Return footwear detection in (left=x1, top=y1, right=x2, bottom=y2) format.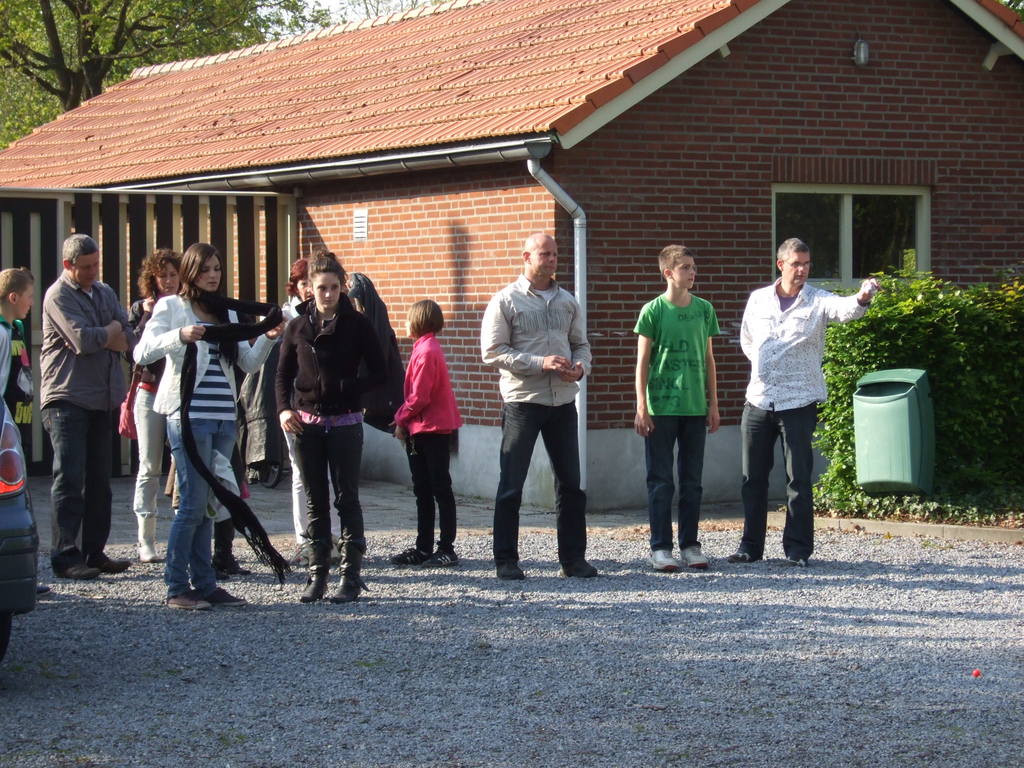
(left=643, top=549, right=679, bottom=570).
